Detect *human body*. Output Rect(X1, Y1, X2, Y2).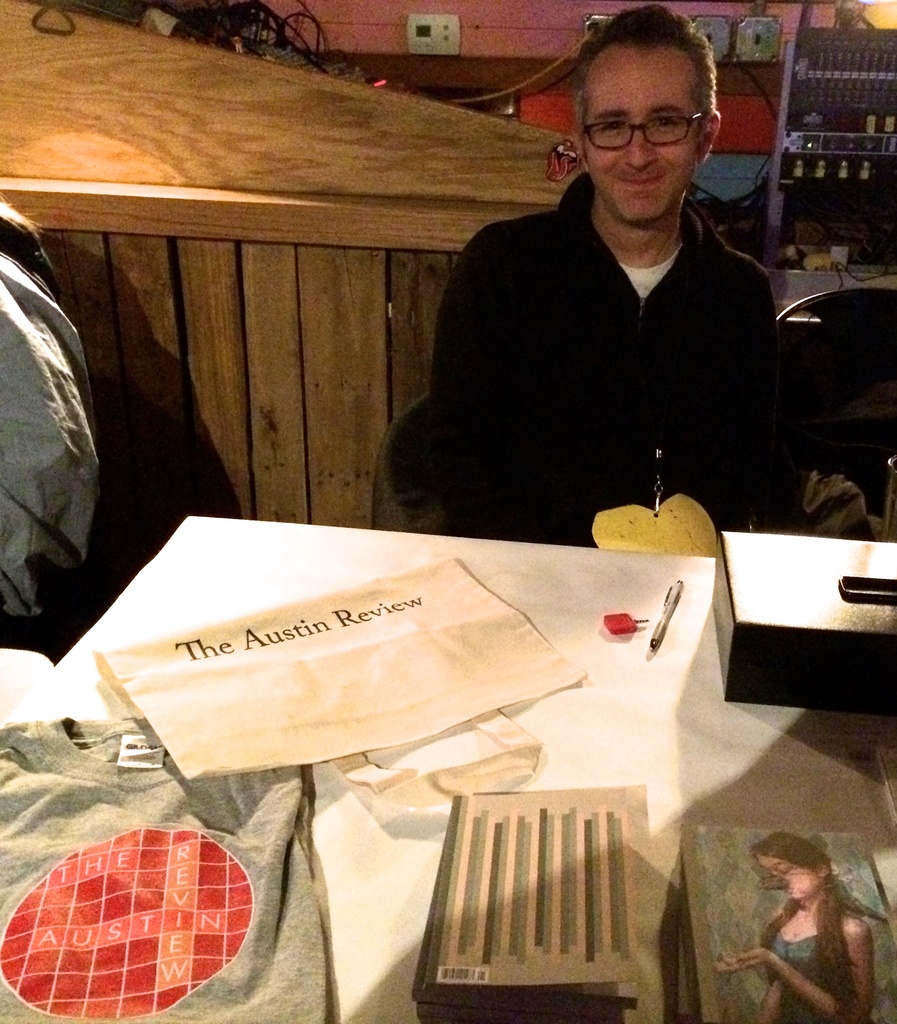
Rect(403, 56, 807, 562).
